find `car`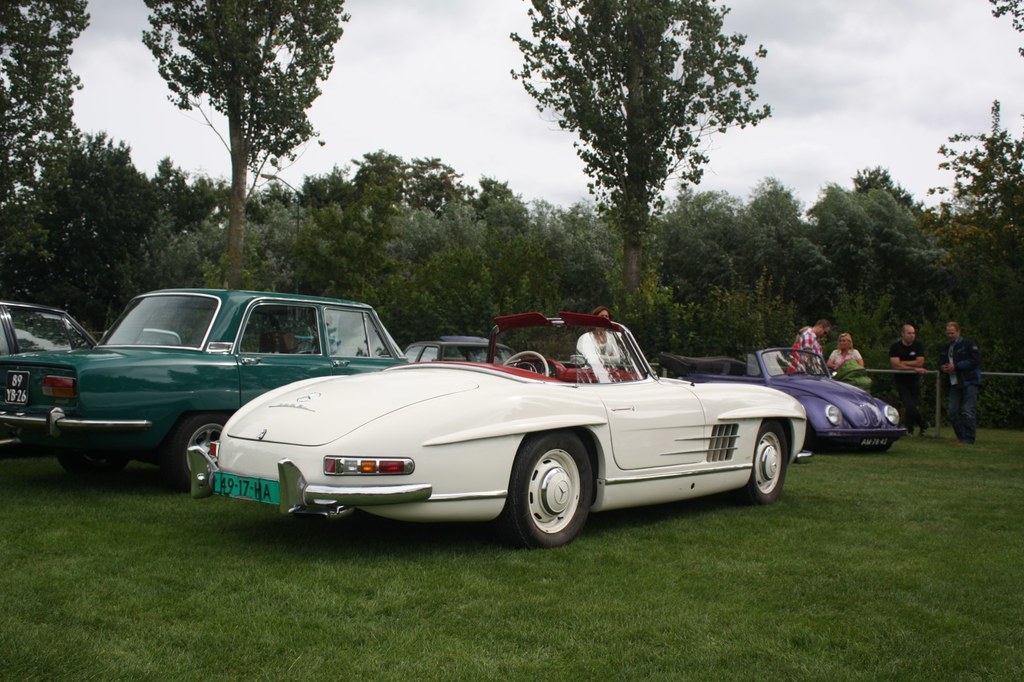
186 308 802 553
